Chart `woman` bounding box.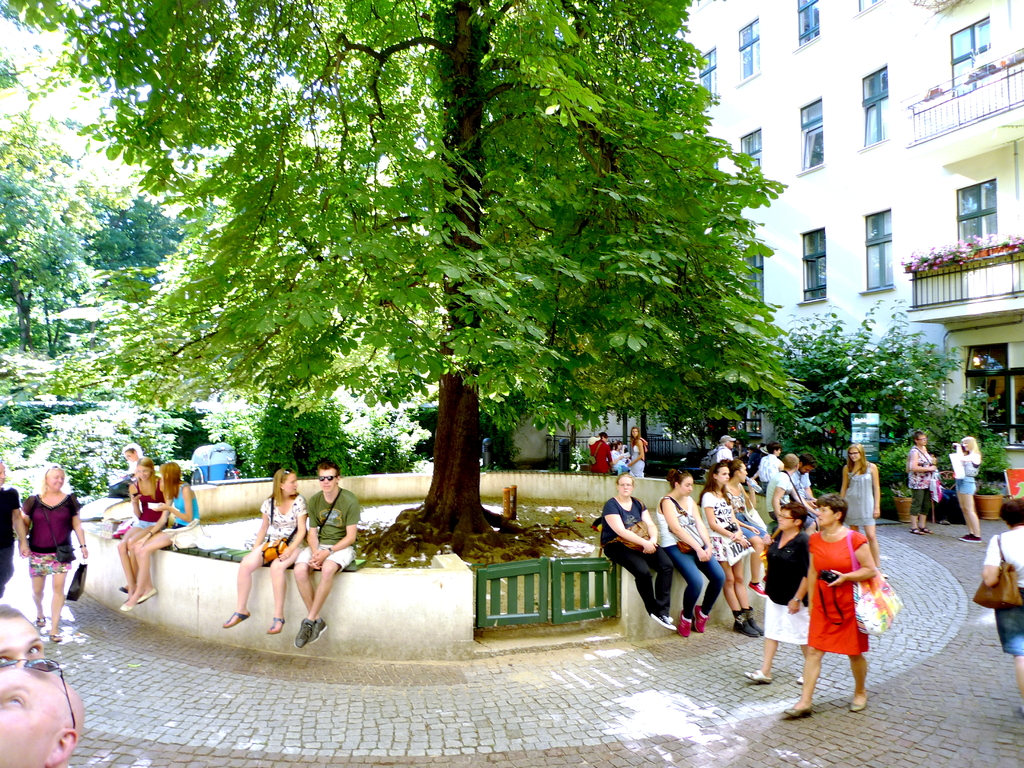
Charted: crop(776, 491, 872, 719).
